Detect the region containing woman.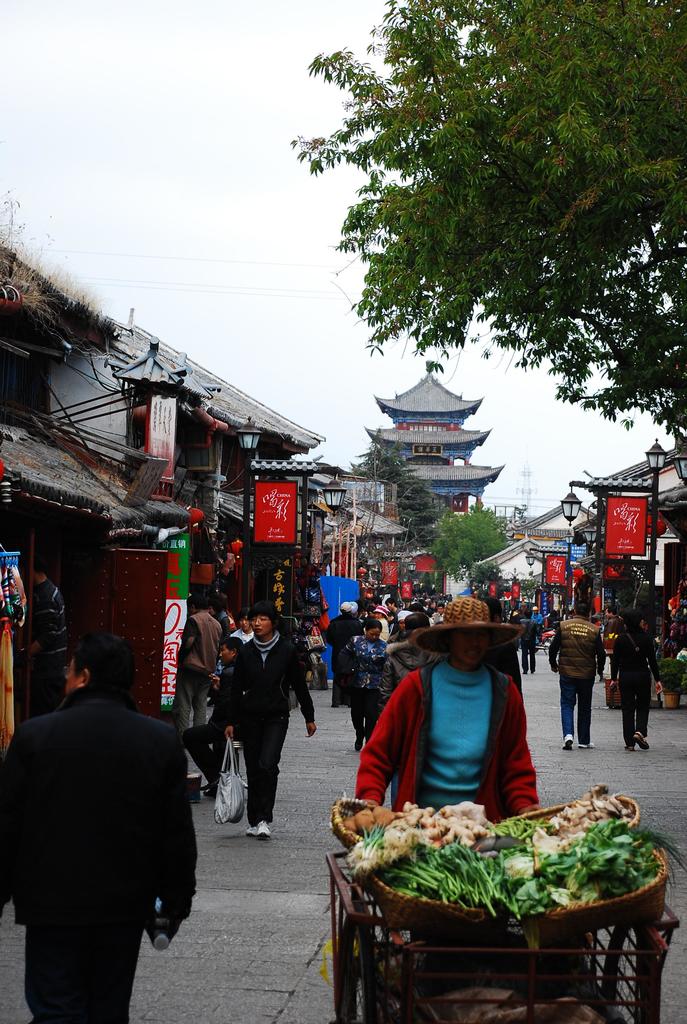
(612, 603, 659, 749).
